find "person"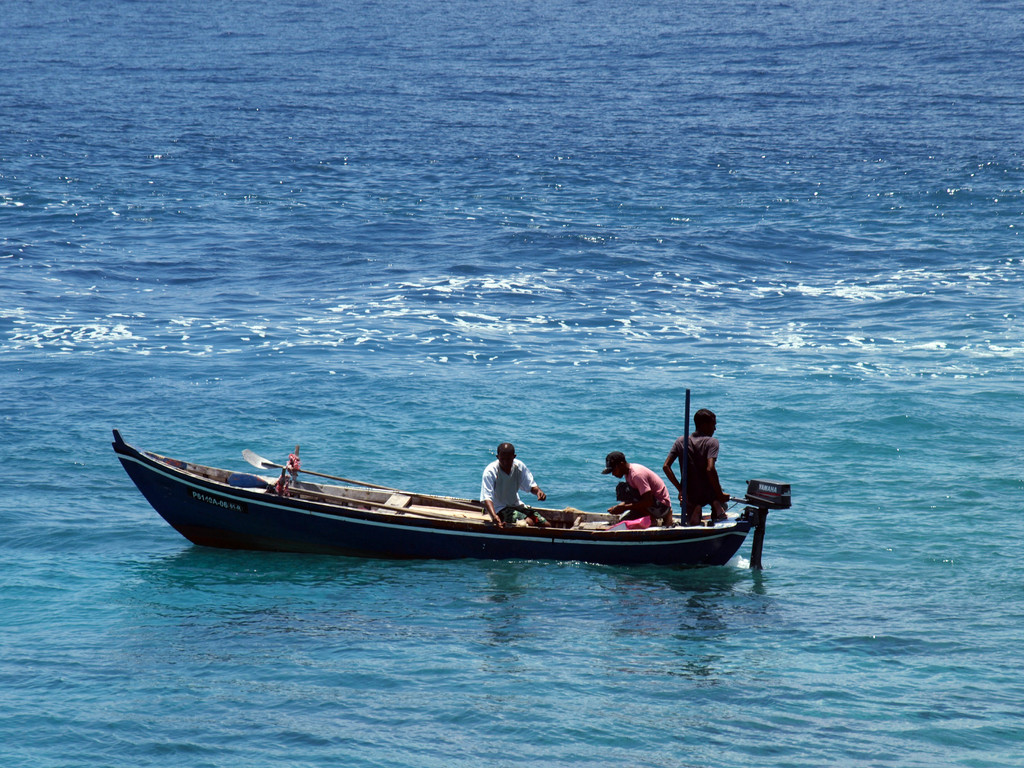
650, 404, 726, 518
